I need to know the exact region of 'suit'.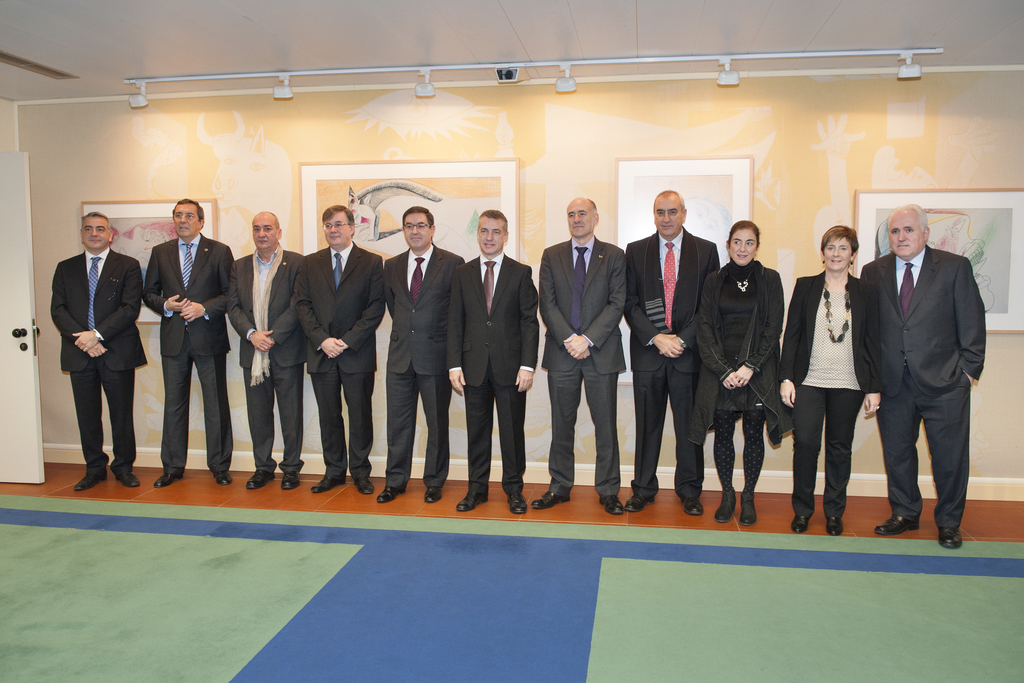
Region: {"left": 868, "top": 196, "right": 988, "bottom": 564}.
